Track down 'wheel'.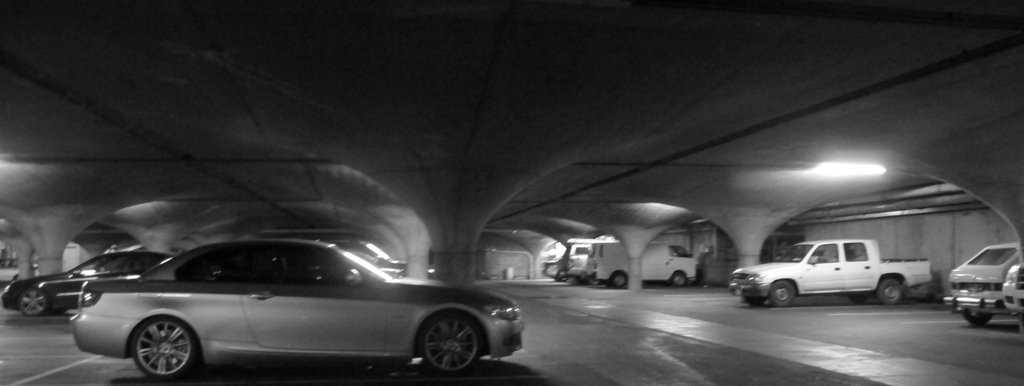
Tracked to 22 289 45 315.
